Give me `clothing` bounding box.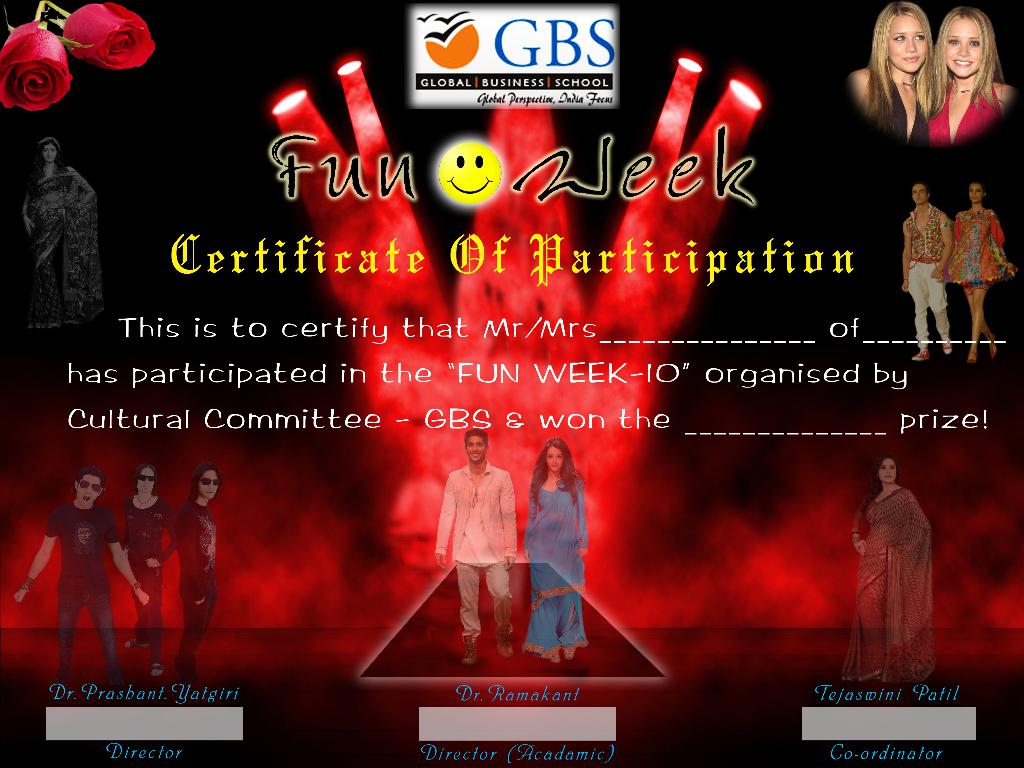
904 221 947 352.
